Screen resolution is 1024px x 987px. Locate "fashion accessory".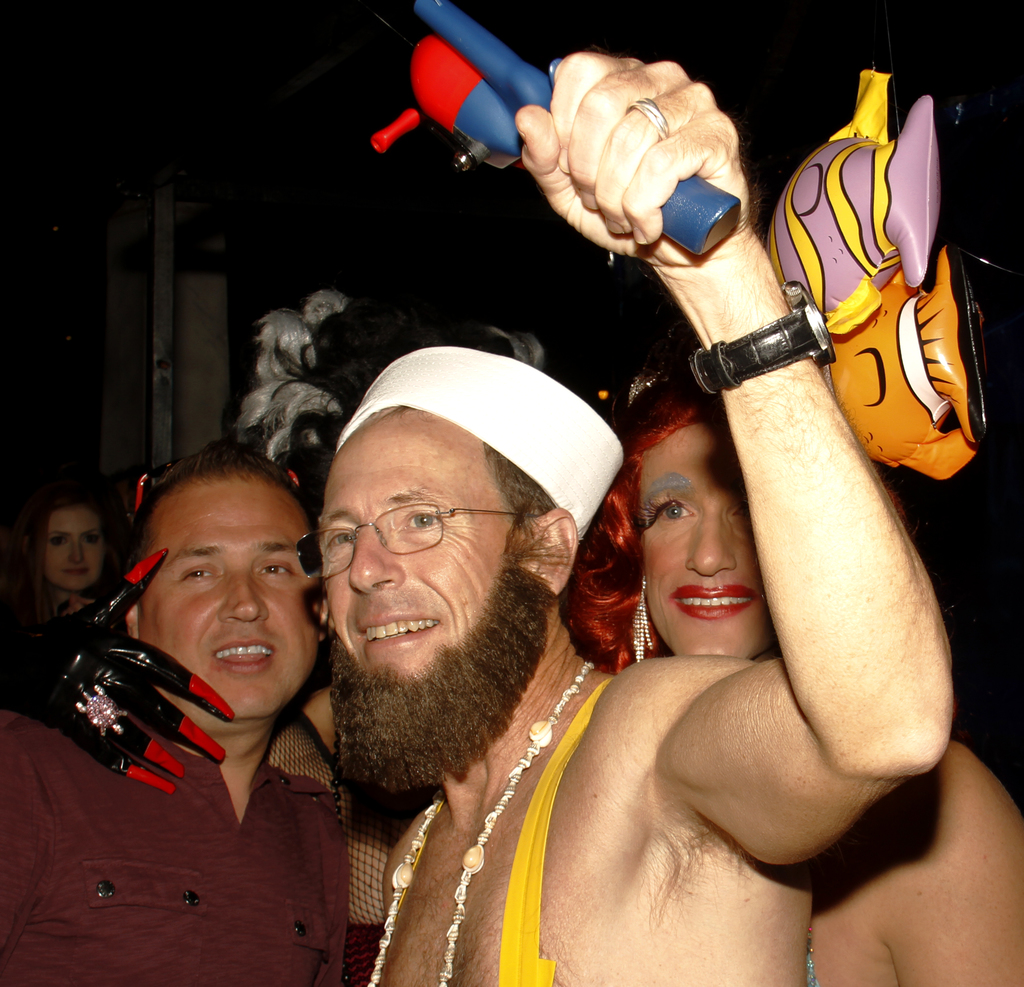
(left=132, top=468, right=150, bottom=518).
